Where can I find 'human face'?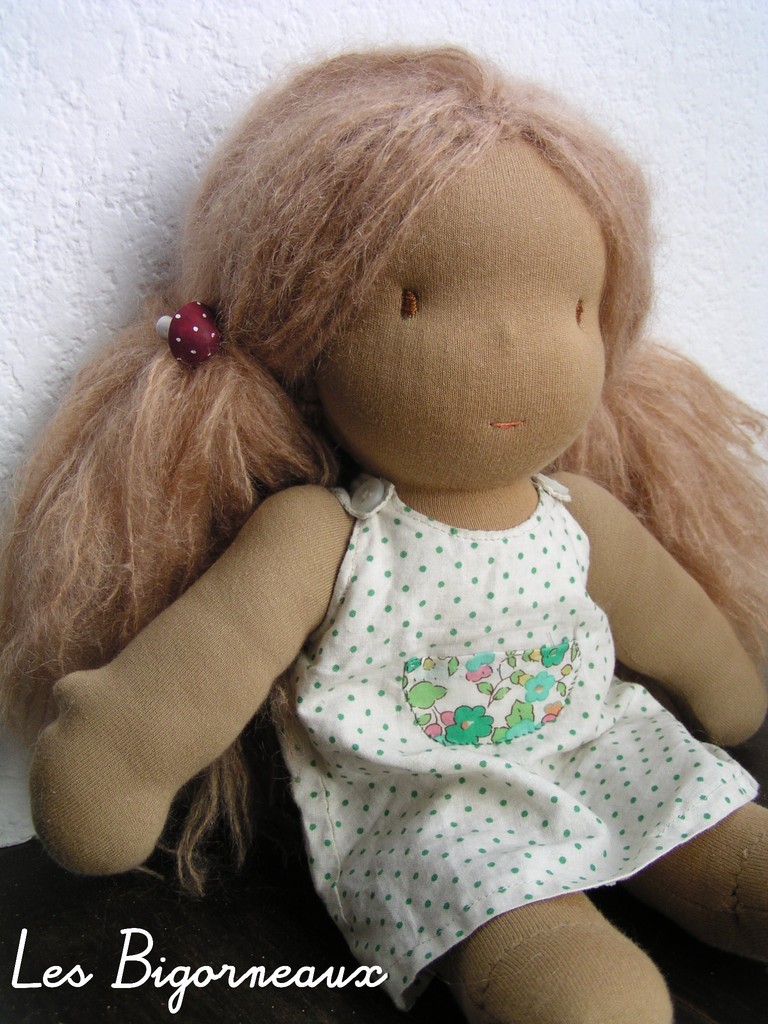
You can find it at 314:137:620:499.
